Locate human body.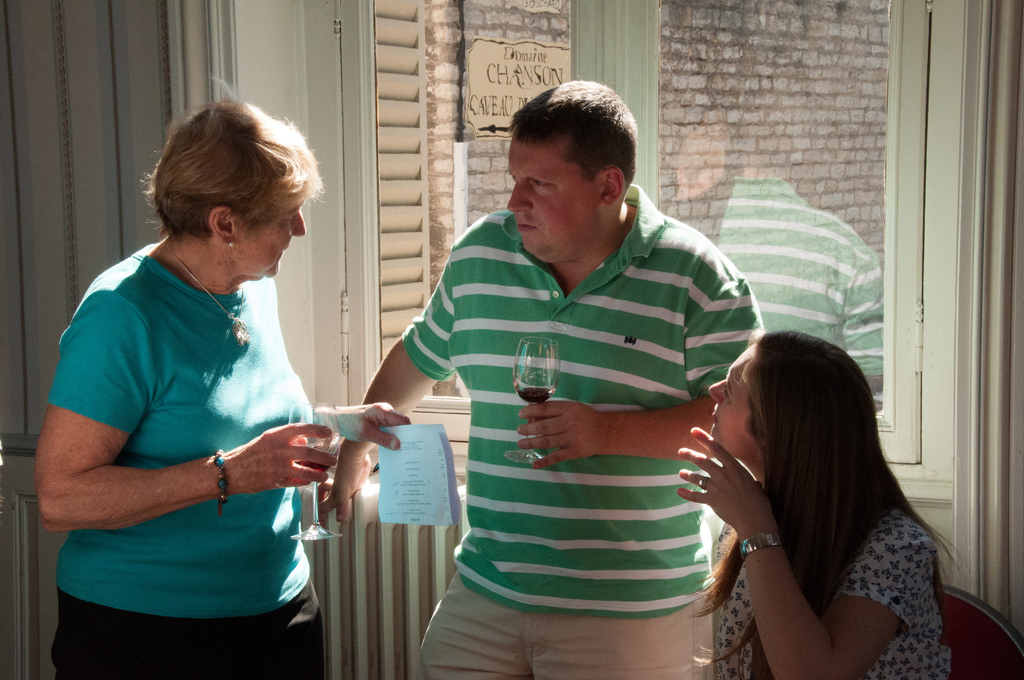
Bounding box: <box>675,426,952,679</box>.
